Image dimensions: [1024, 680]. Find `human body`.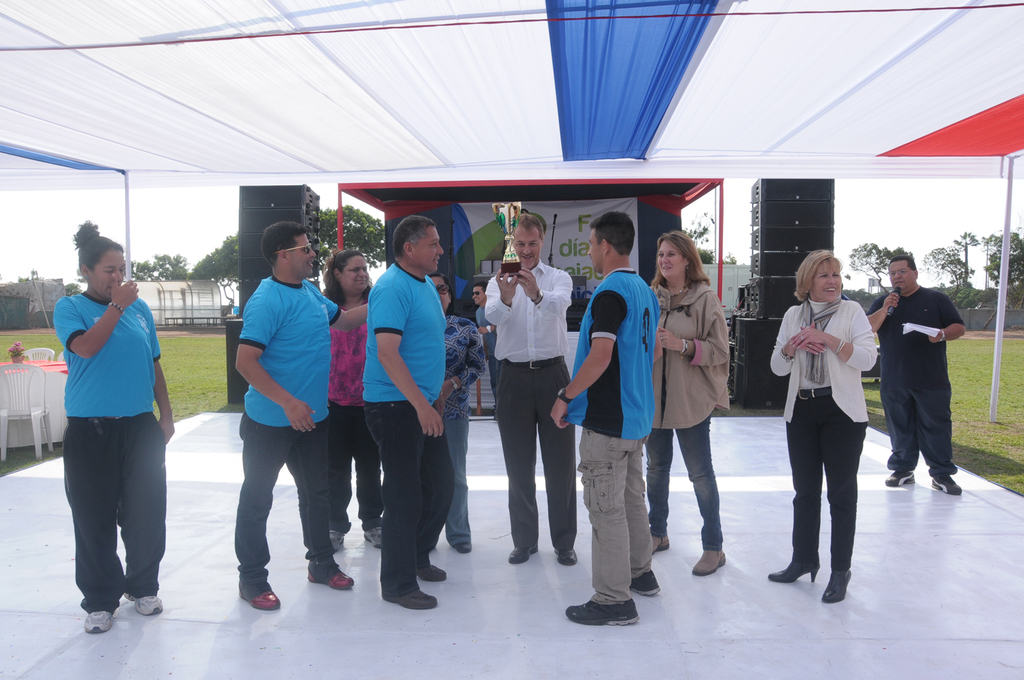
[787,249,887,612].
